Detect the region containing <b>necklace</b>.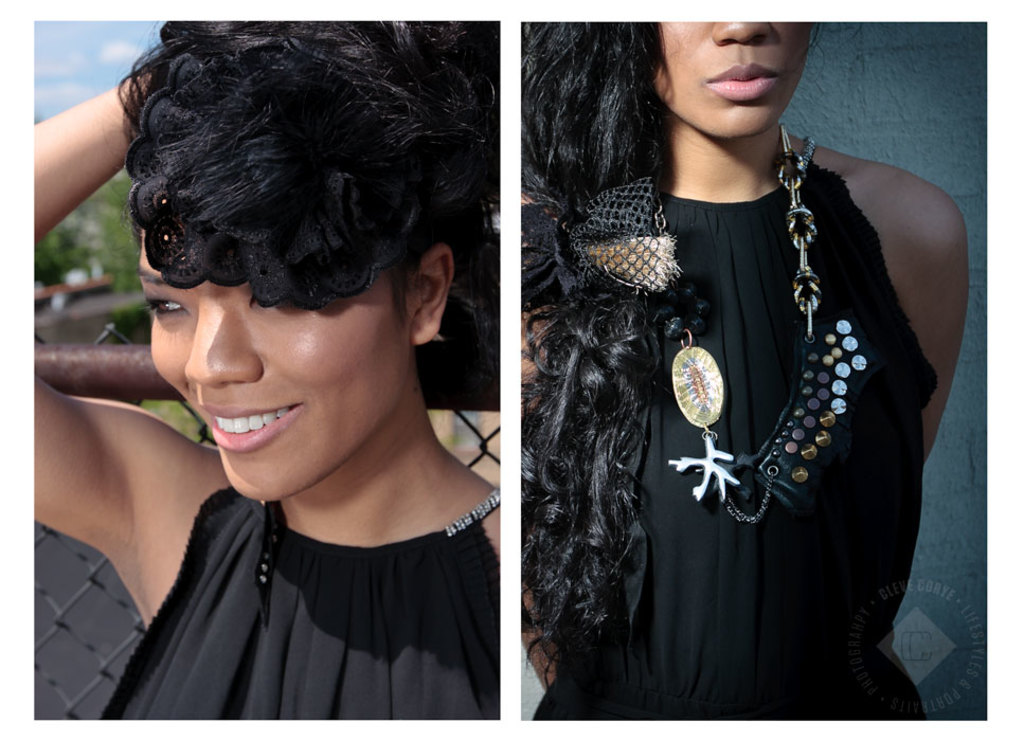
{"x1": 618, "y1": 151, "x2": 875, "y2": 625}.
